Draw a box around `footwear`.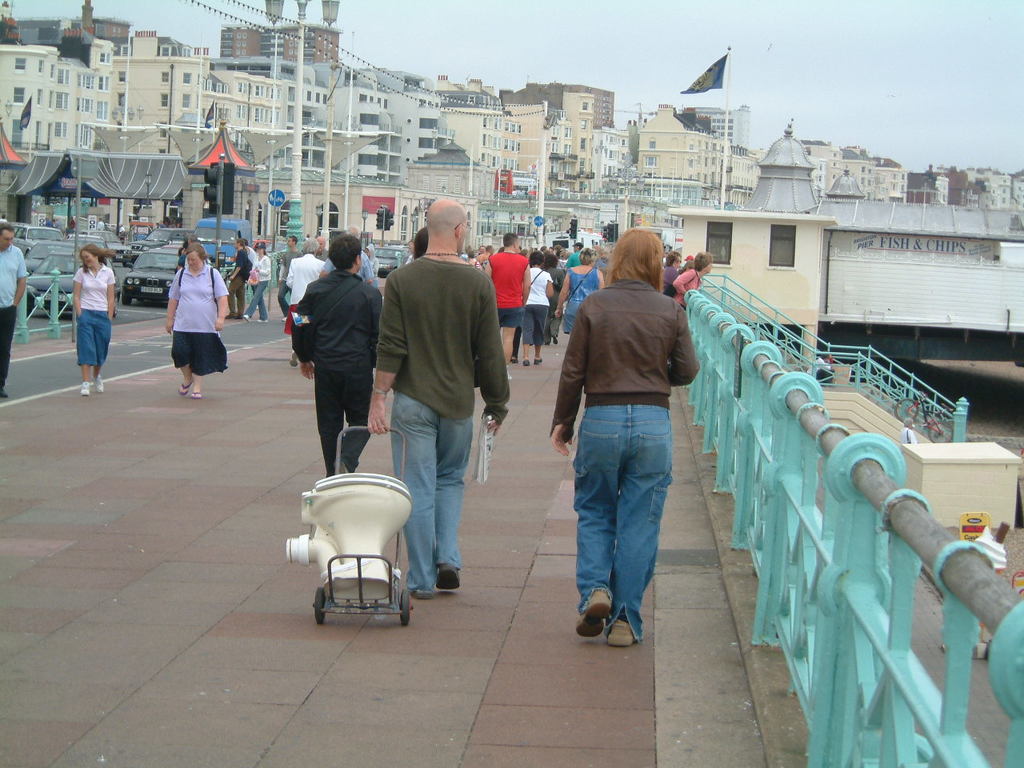
detection(226, 313, 238, 318).
